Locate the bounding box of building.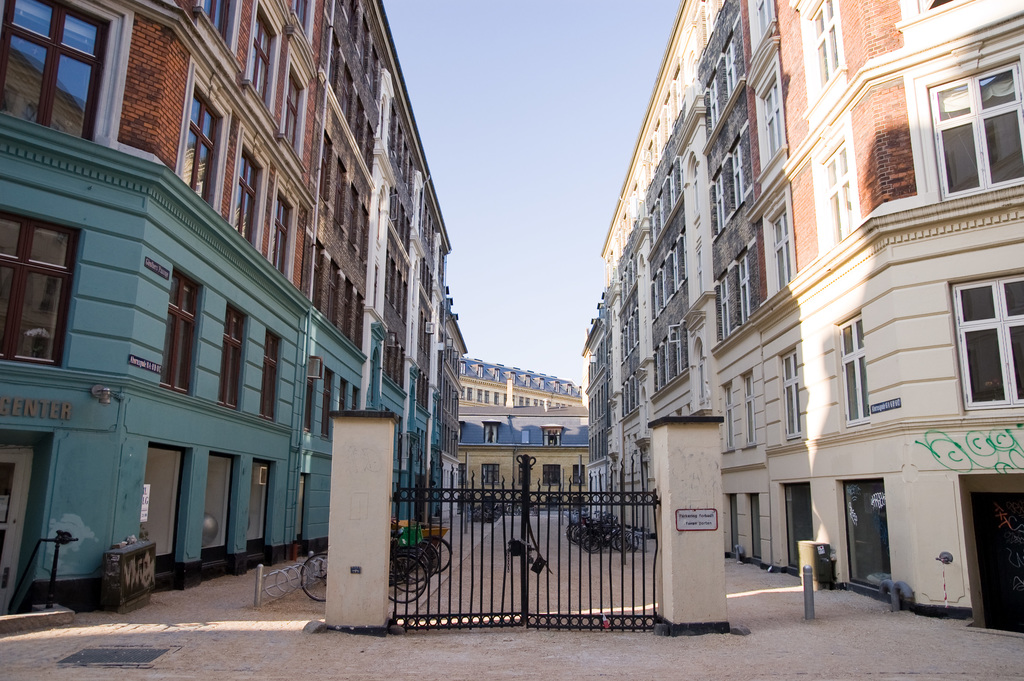
Bounding box: rect(0, 0, 472, 615).
